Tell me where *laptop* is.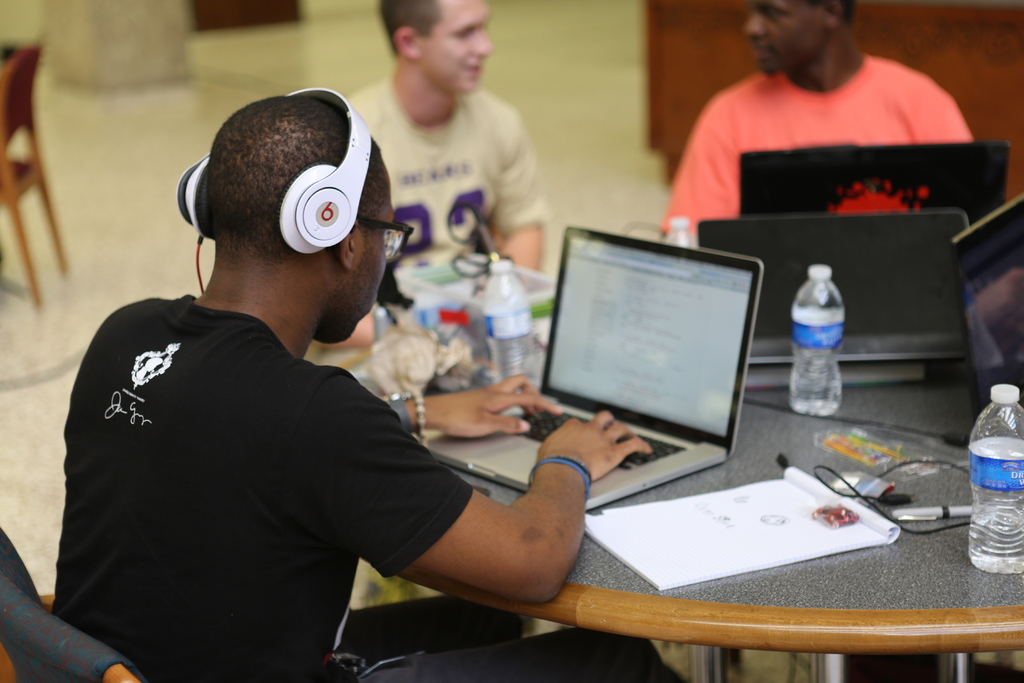
*laptop* is at (left=424, top=224, right=765, bottom=511).
